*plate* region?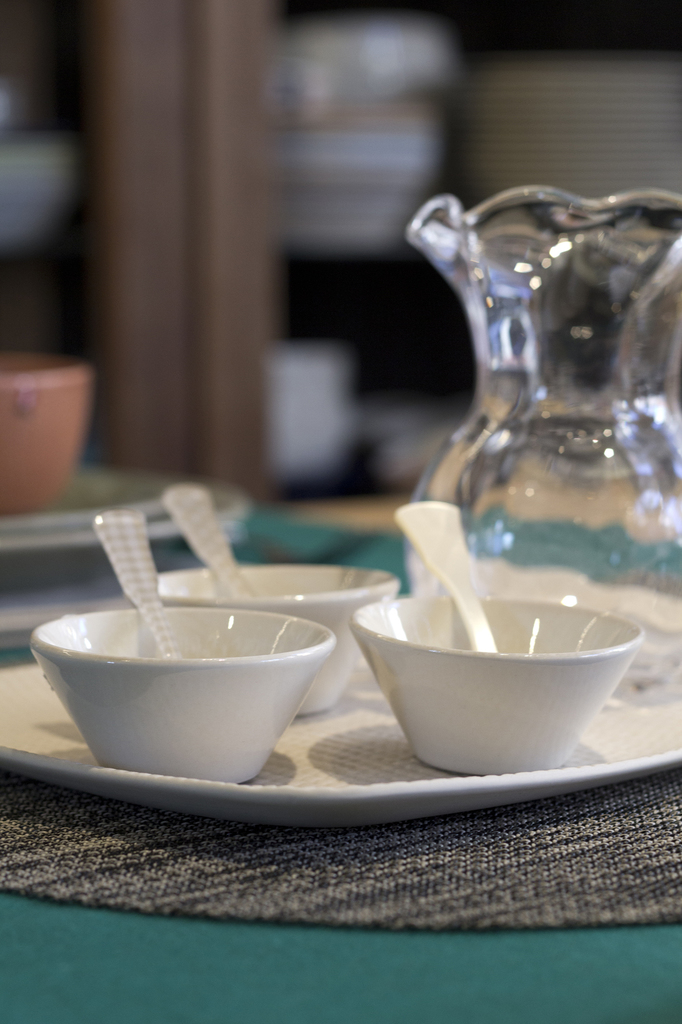
<bbox>0, 604, 681, 828</bbox>
